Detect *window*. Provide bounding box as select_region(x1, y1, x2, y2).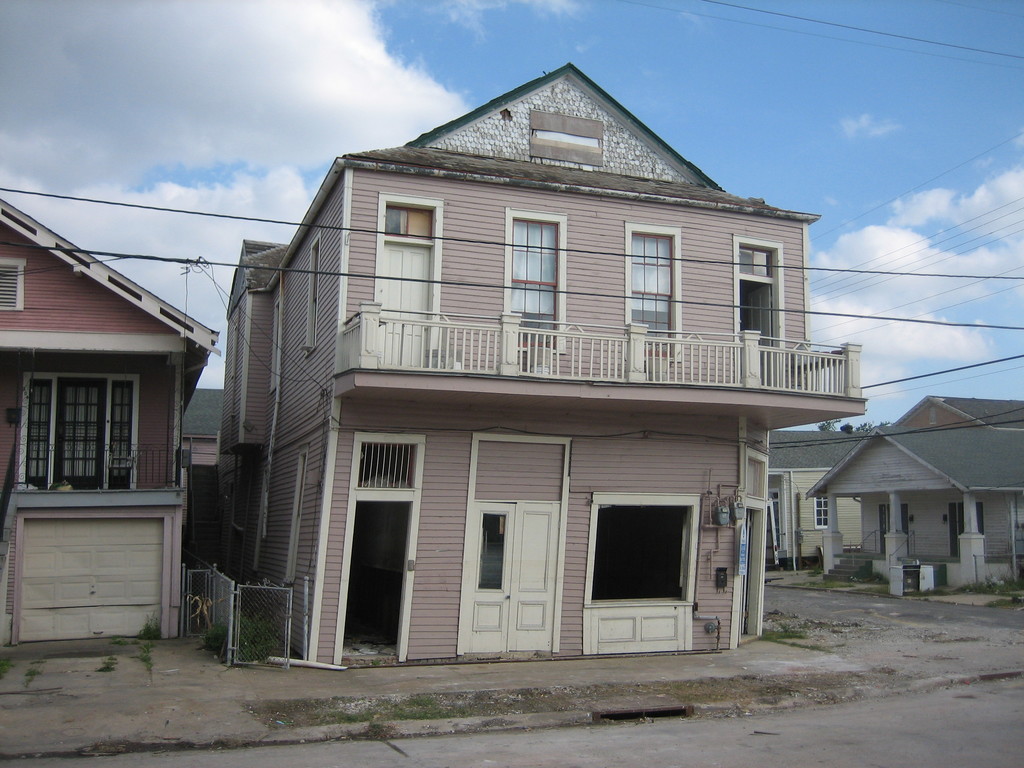
select_region(501, 218, 568, 322).
